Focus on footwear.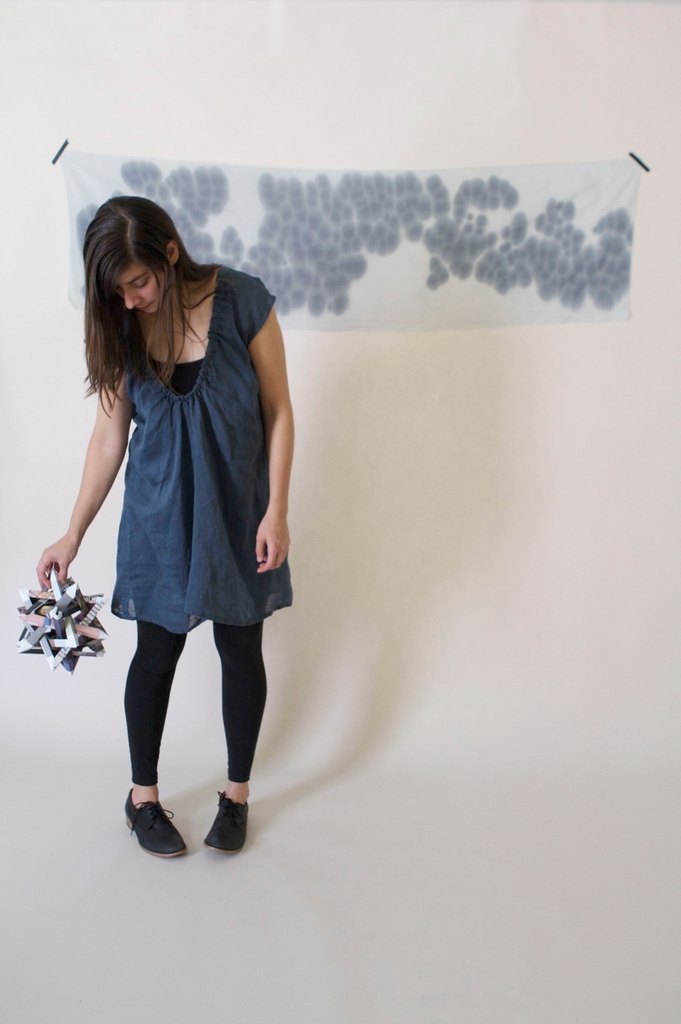
Focused at 204:788:251:850.
